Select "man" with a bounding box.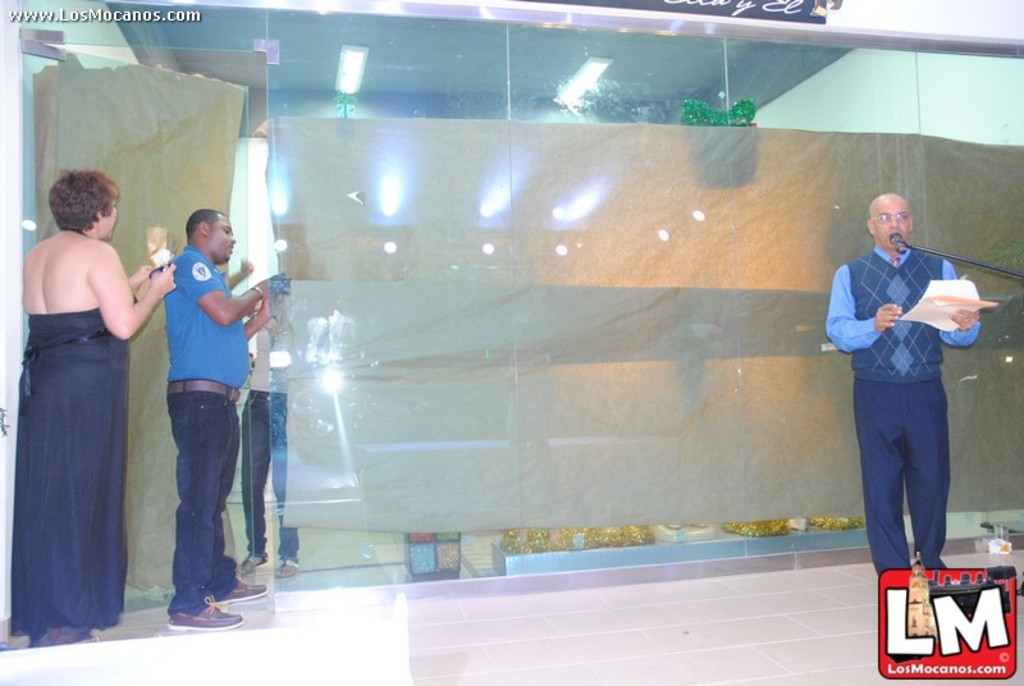
<box>836,200,982,604</box>.
